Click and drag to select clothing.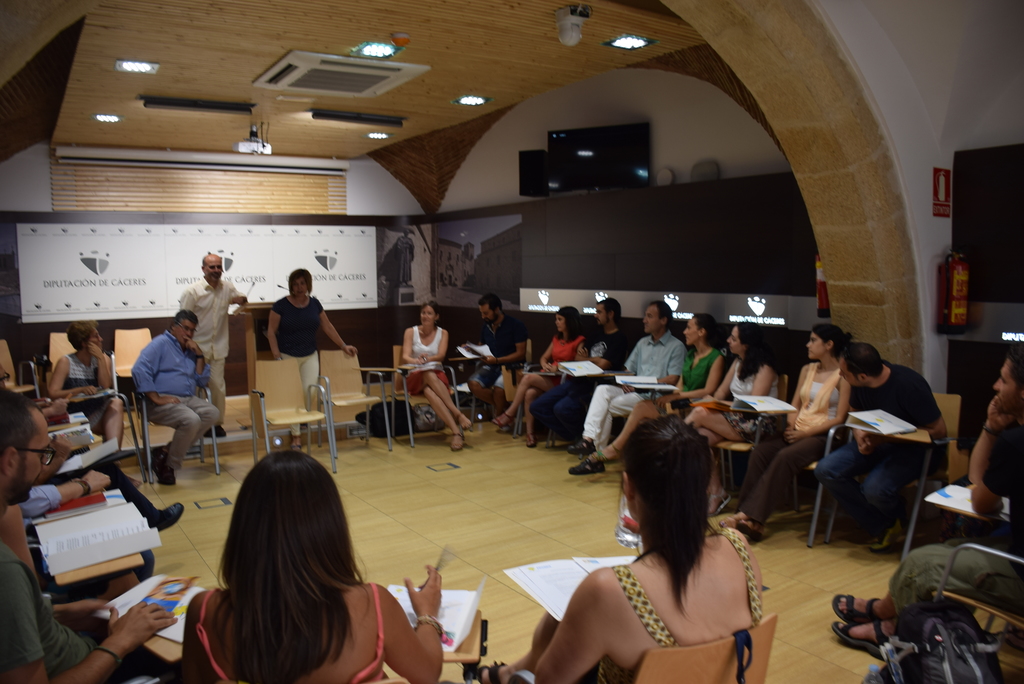
Selection: bbox=[467, 300, 522, 413].
